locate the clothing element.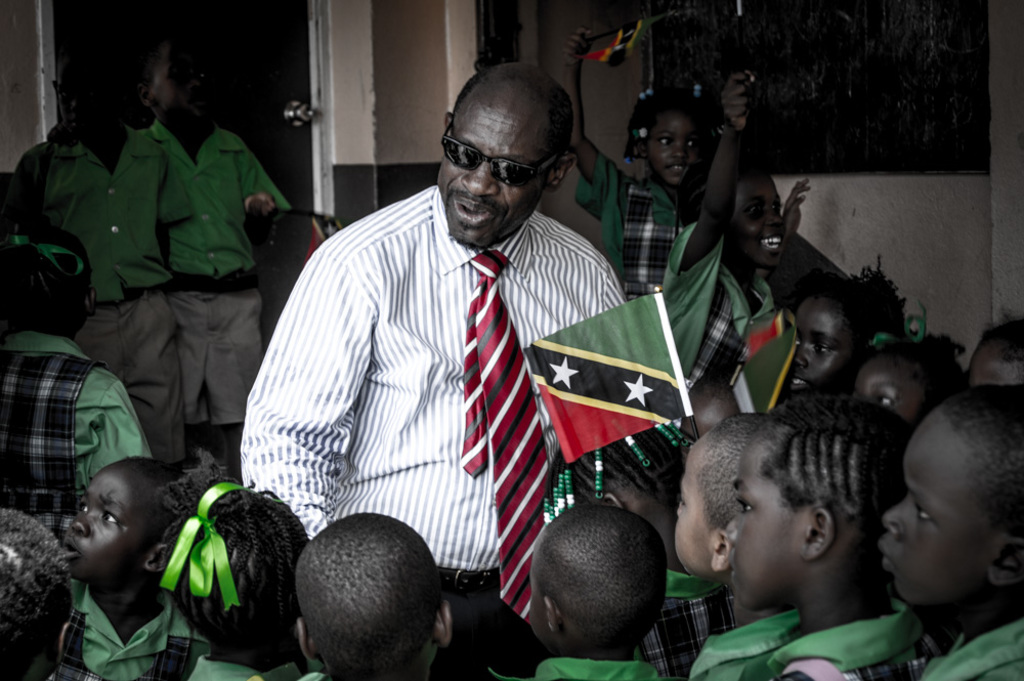
Element bbox: x1=766 y1=599 x2=945 y2=680.
